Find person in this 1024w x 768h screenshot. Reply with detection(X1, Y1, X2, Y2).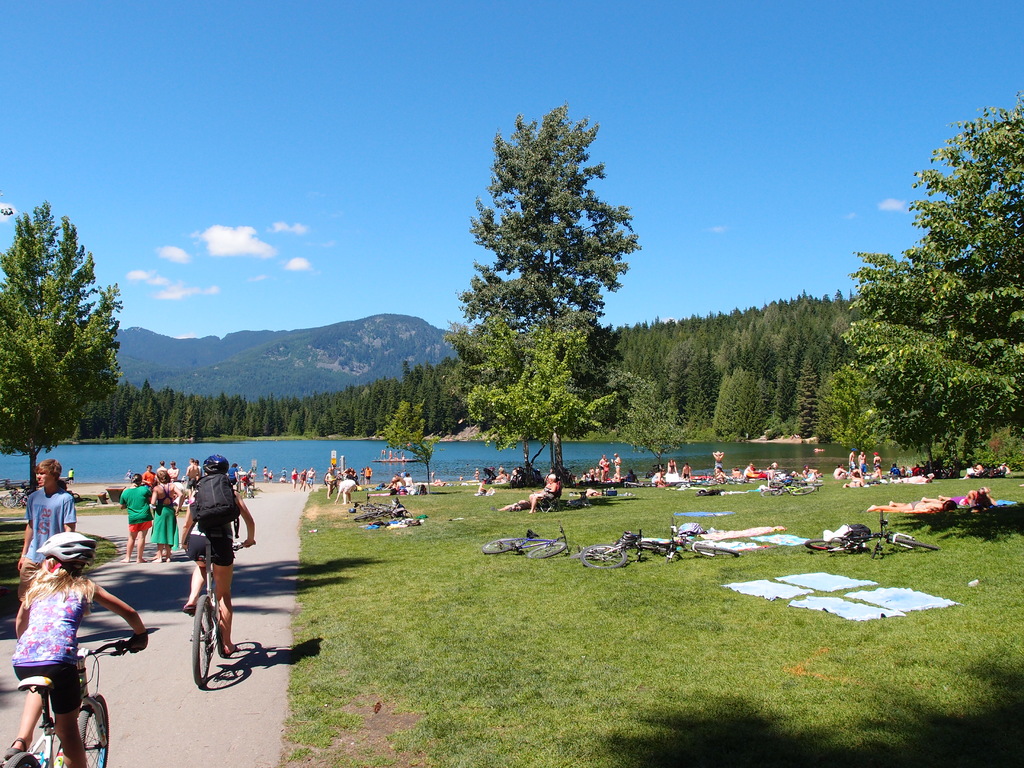
detection(298, 470, 308, 492).
